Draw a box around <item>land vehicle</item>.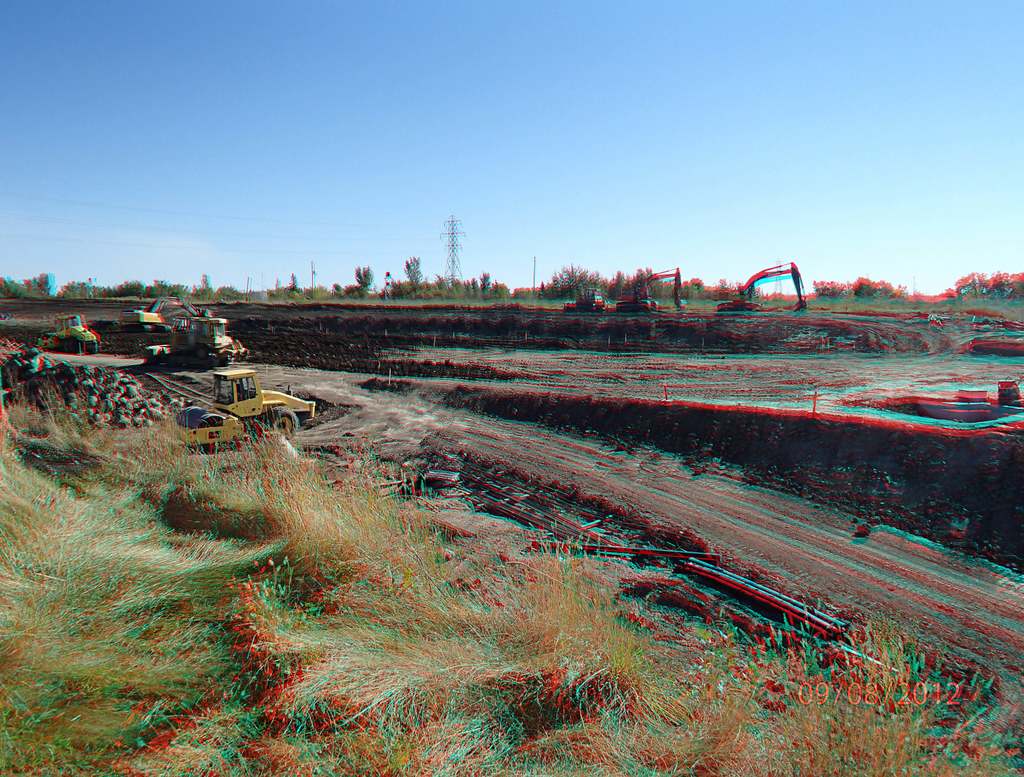
detection(39, 316, 100, 358).
